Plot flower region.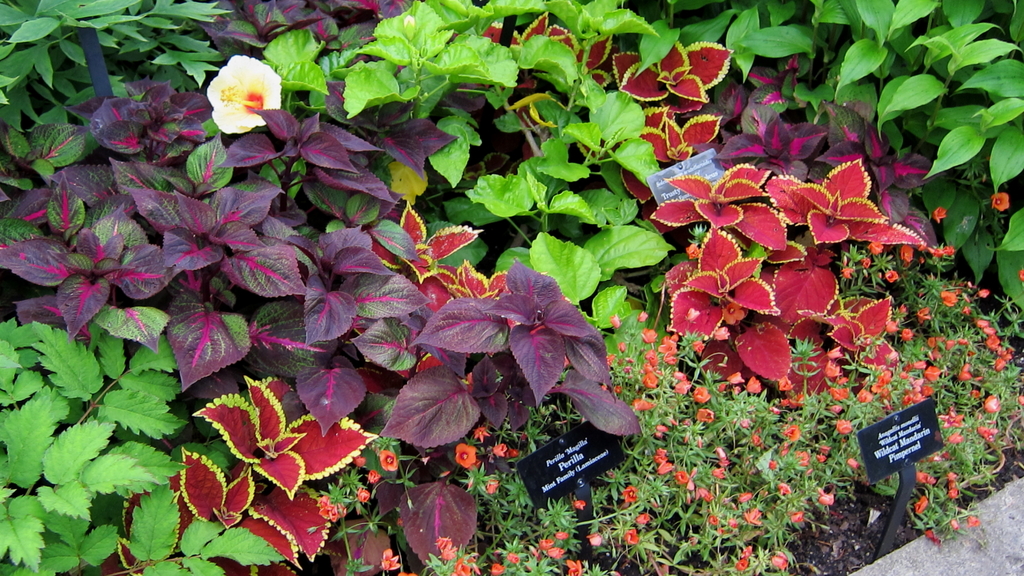
Plotted at (left=881, top=266, right=899, bottom=285).
